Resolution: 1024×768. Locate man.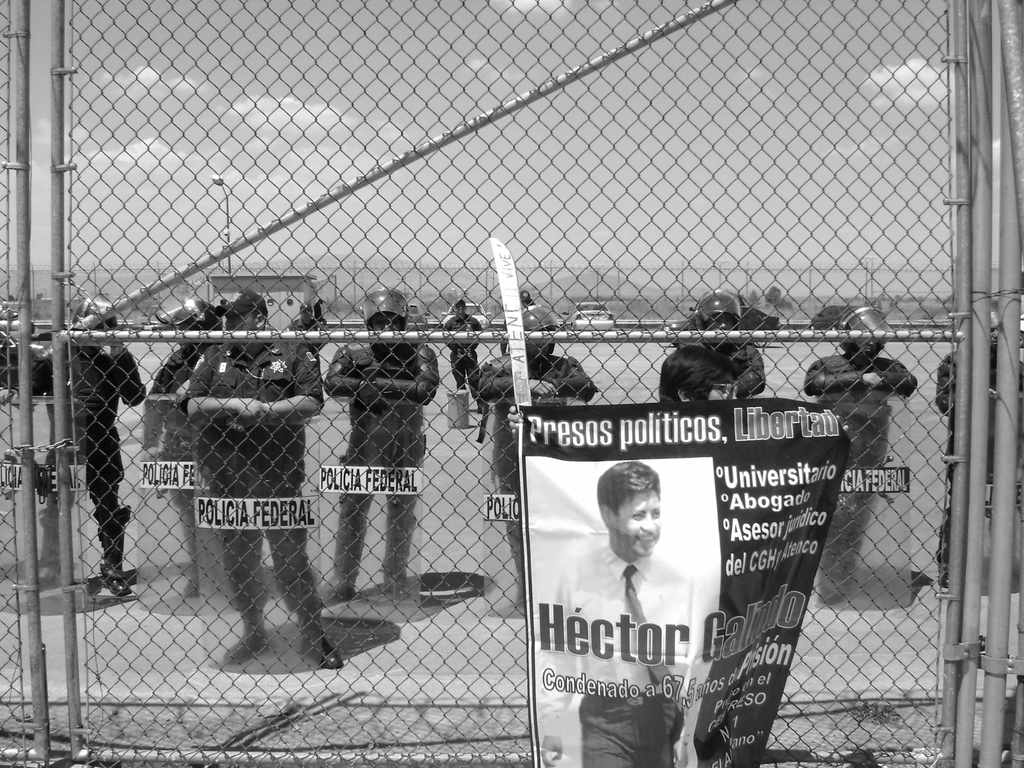
box(320, 285, 440, 605).
